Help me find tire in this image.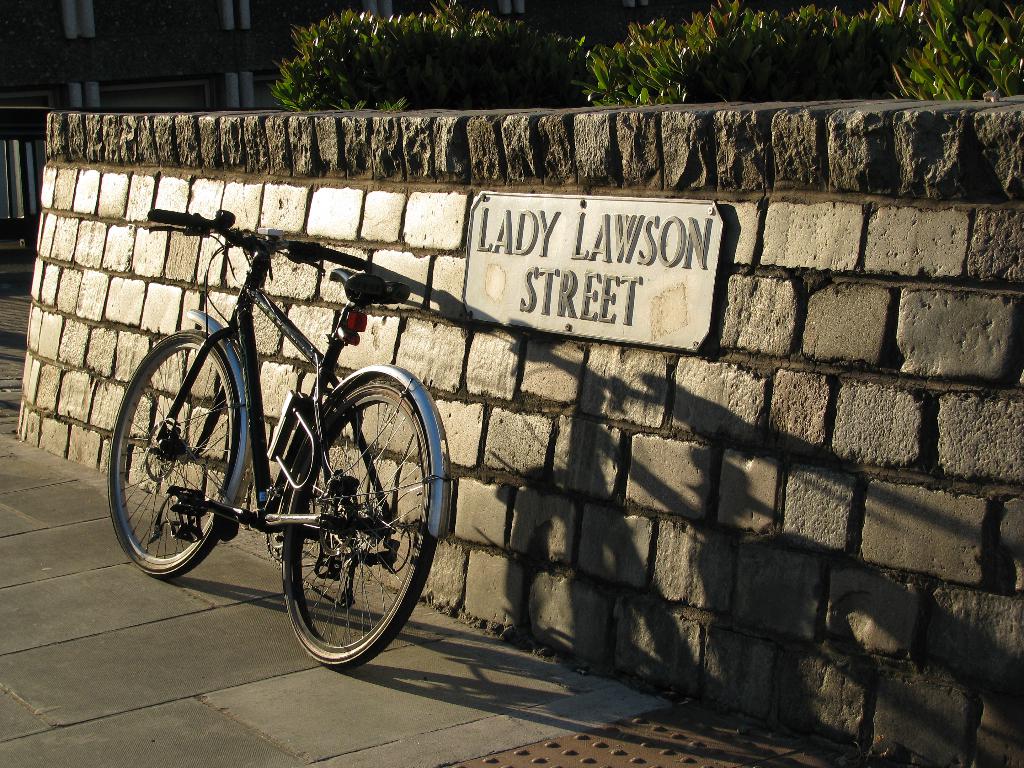
Found it: 275,374,449,671.
